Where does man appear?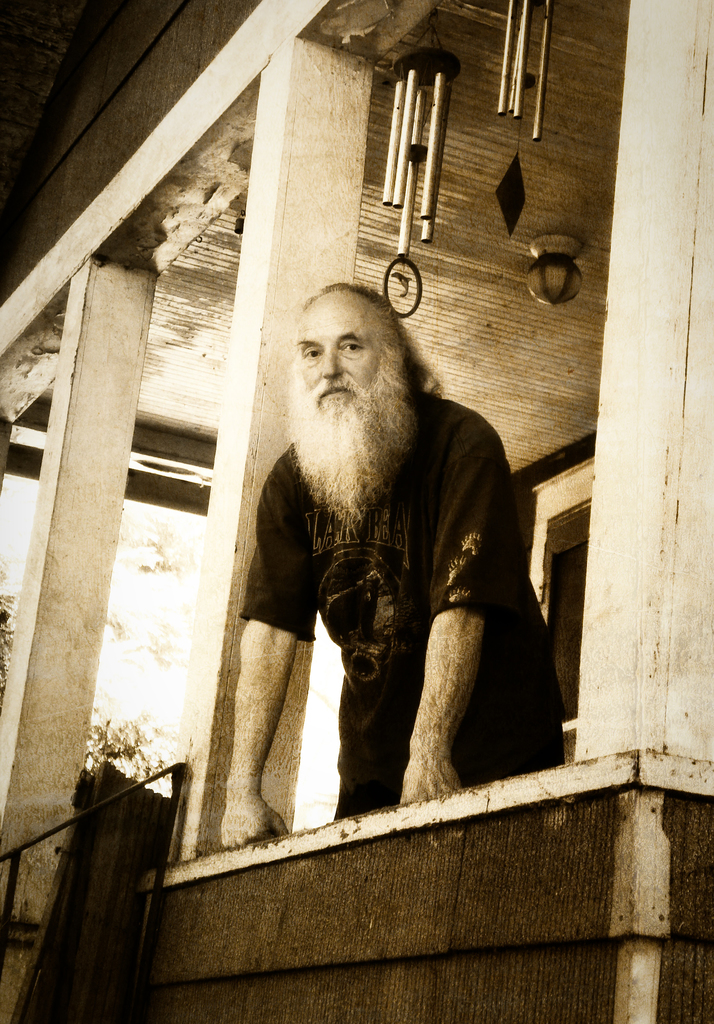
Appears at pyautogui.locateOnScreen(217, 285, 569, 849).
